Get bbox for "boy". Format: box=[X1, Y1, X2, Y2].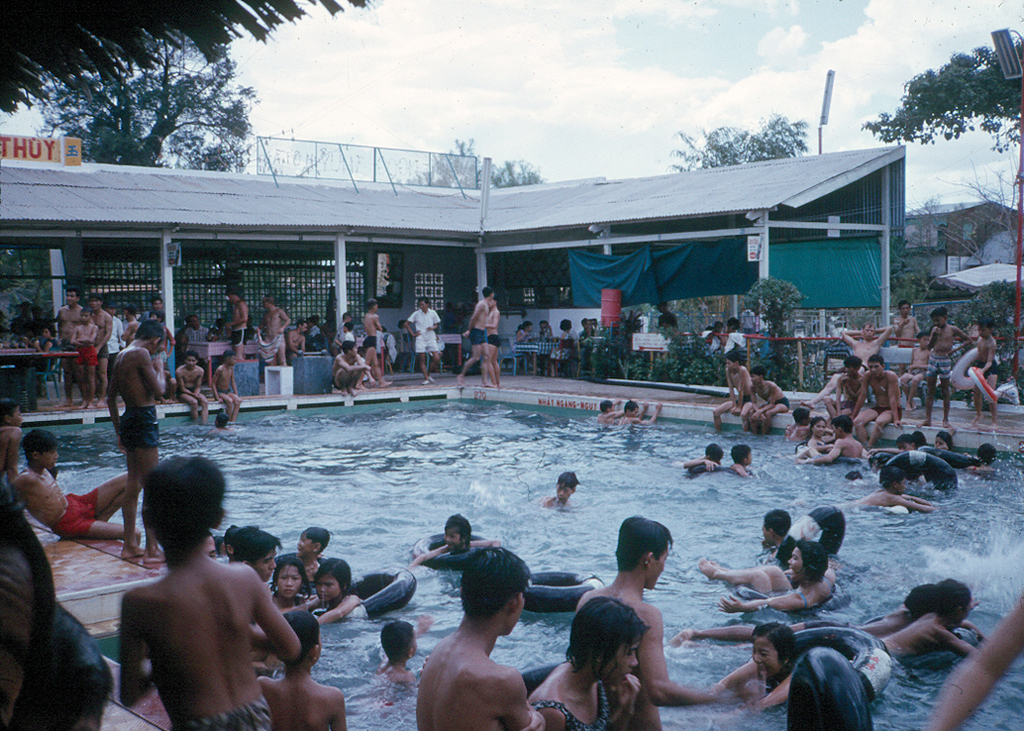
box=[617, 400, 659, 428].
